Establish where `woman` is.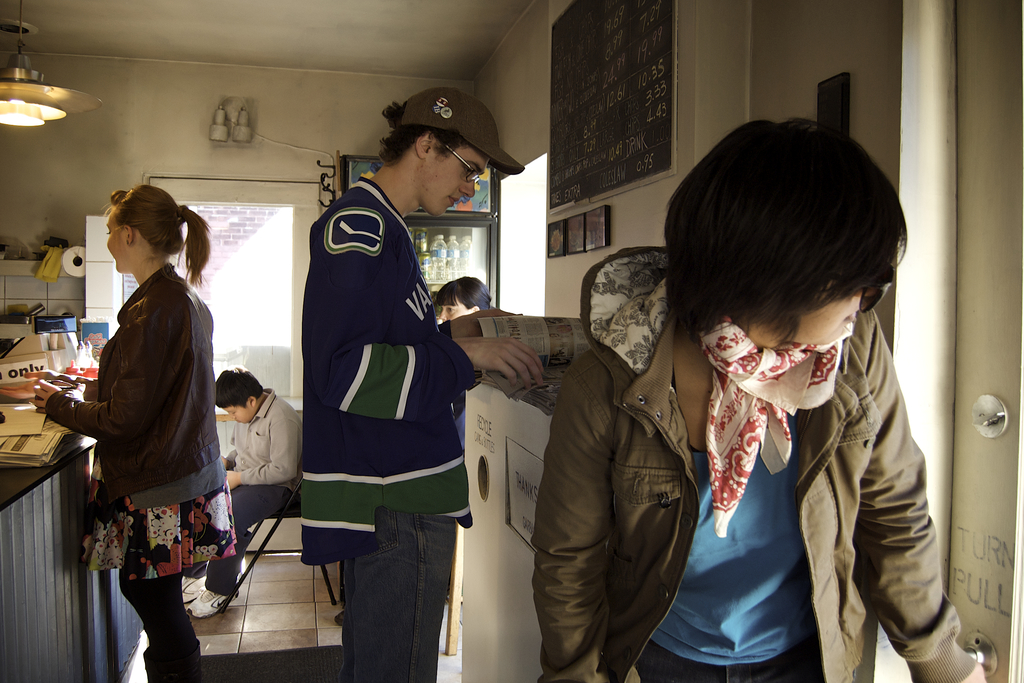
Established at locate(49, 185, 229, 662).
